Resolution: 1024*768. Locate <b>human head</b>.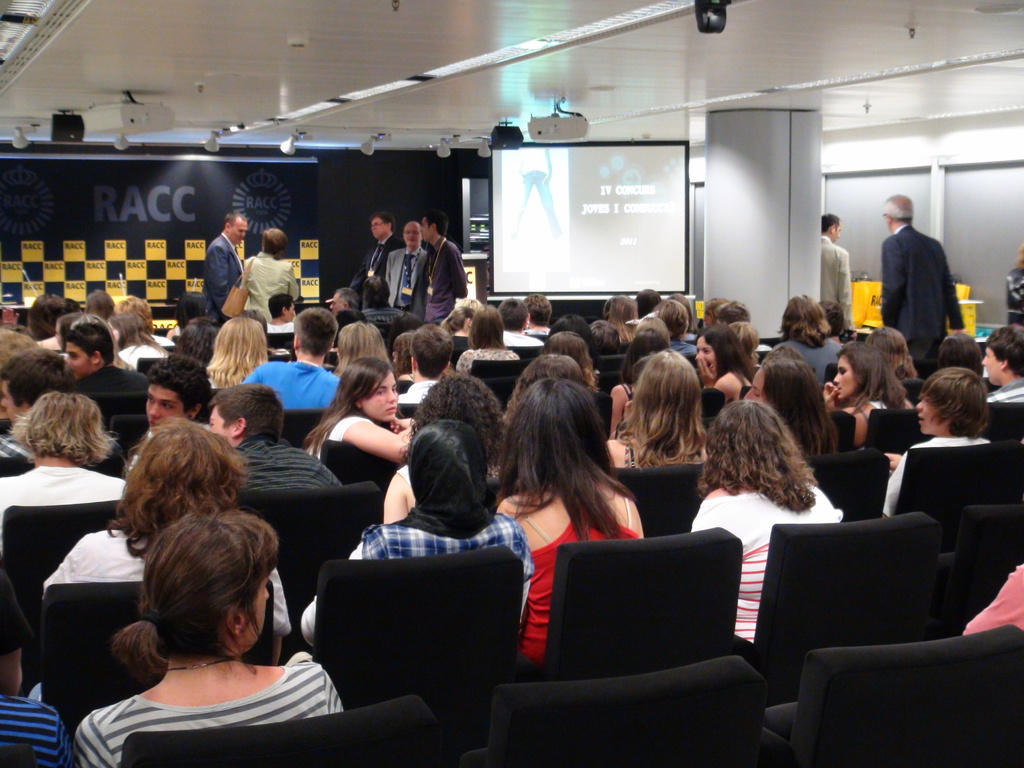
x1=867, y1=320, x2=910, y2=381.
